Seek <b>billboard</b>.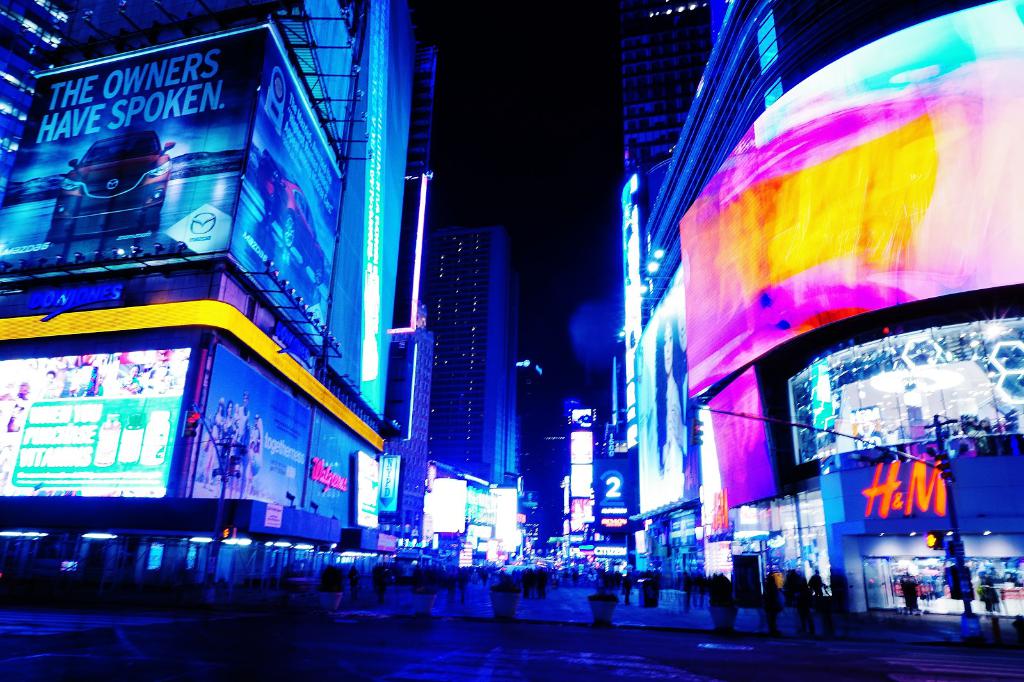
l=372, t=454, r=402, b=514.
